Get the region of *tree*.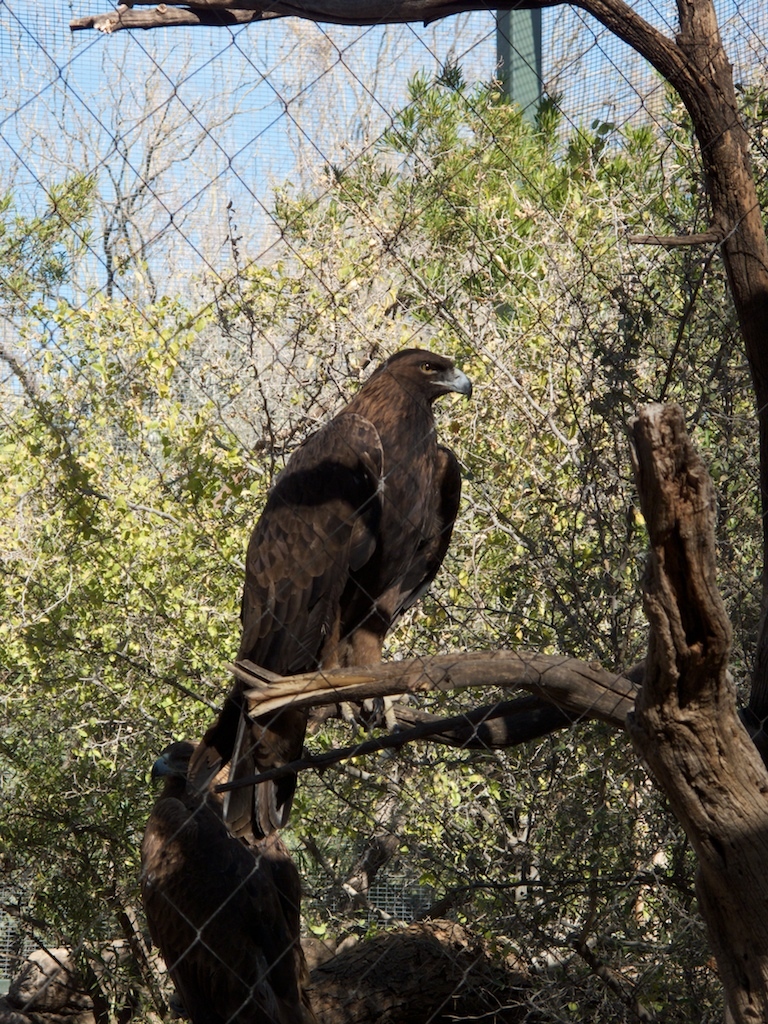
rect(65, 0, 767, 1023).
